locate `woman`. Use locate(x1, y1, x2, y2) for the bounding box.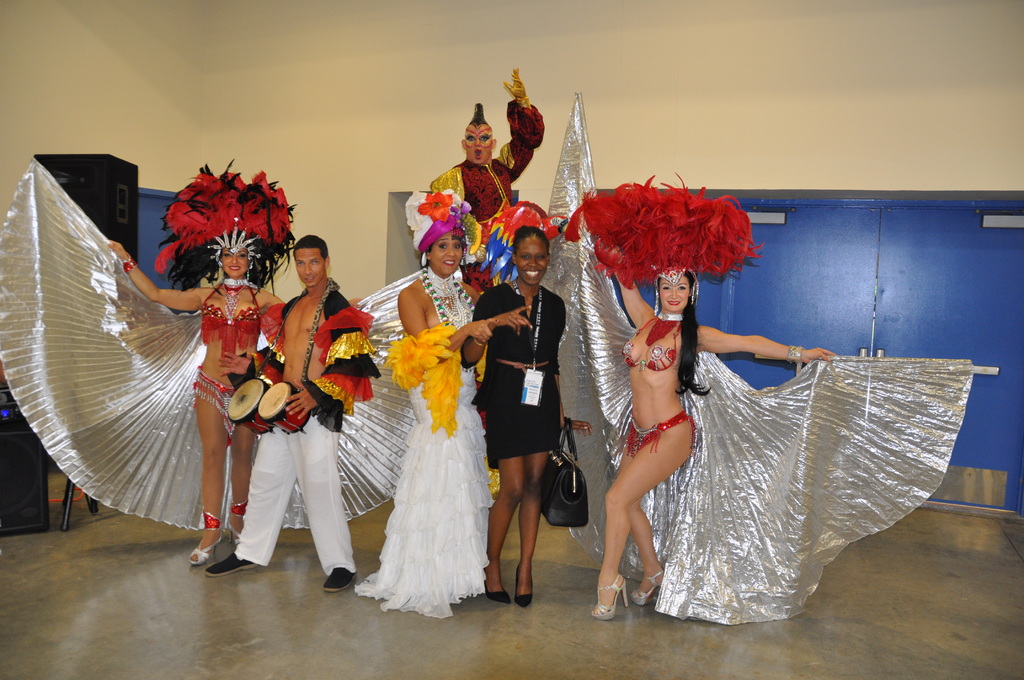
locate(89, 229, 366, 569).
